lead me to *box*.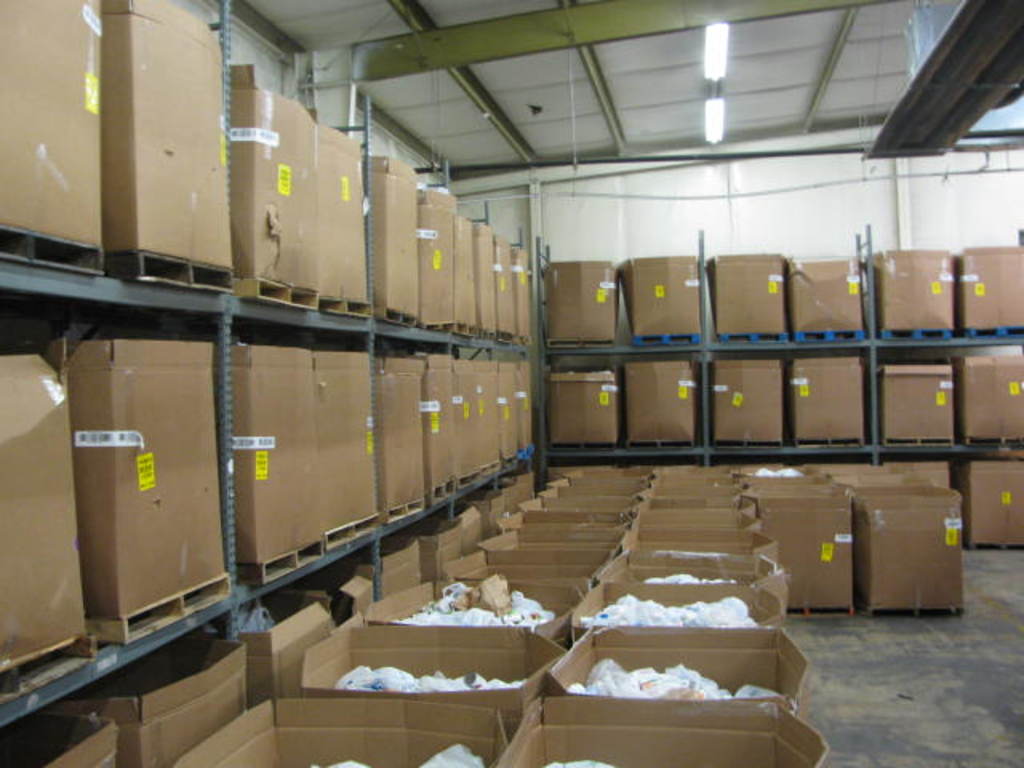
Lead to detection(339, 531, 426, 600).
